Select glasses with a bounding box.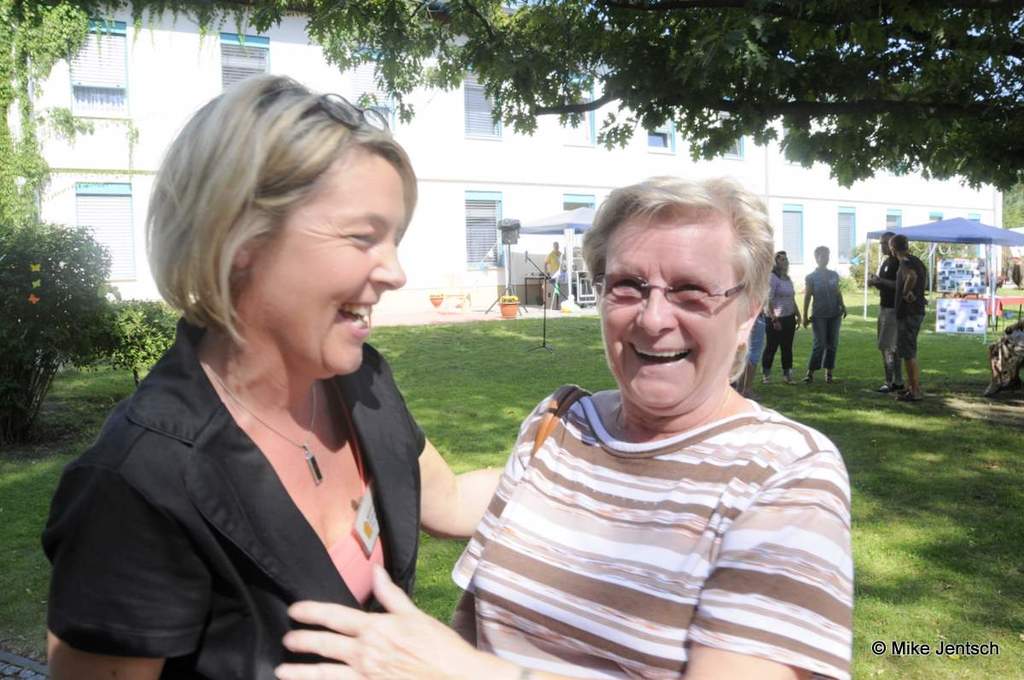
[x1=294, y1=85, x2=392, y2=137].
